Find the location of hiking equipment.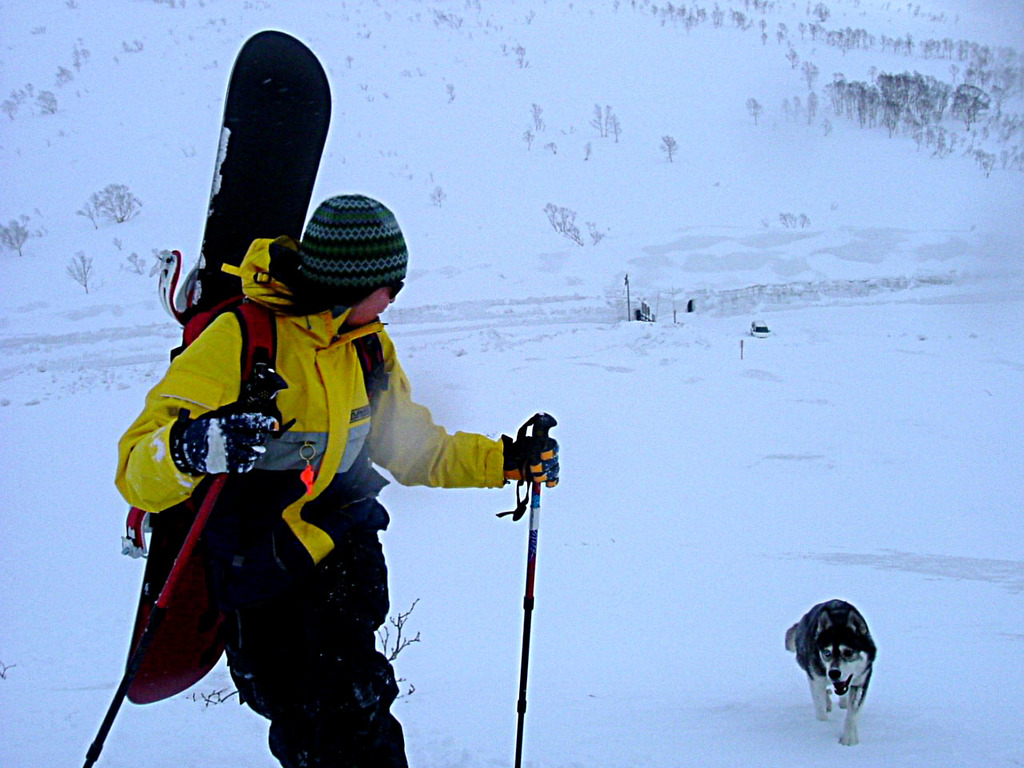
Location: rect(498, 414, 555, 767).
